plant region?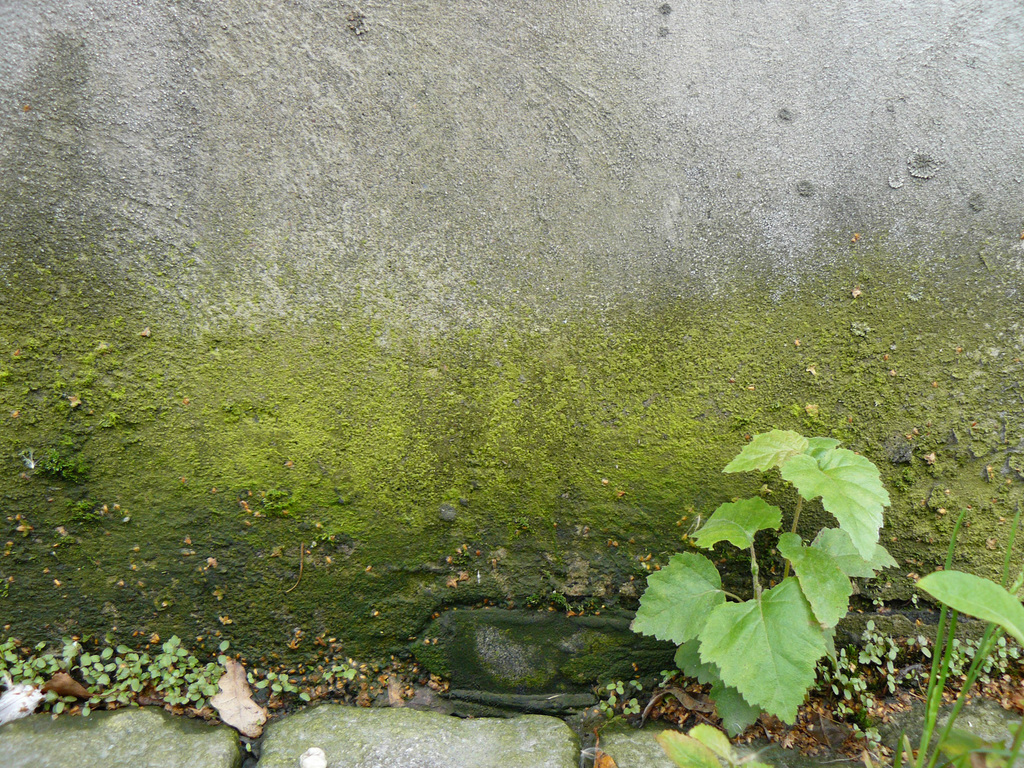
BBox(891, 508, 1023, 767)
